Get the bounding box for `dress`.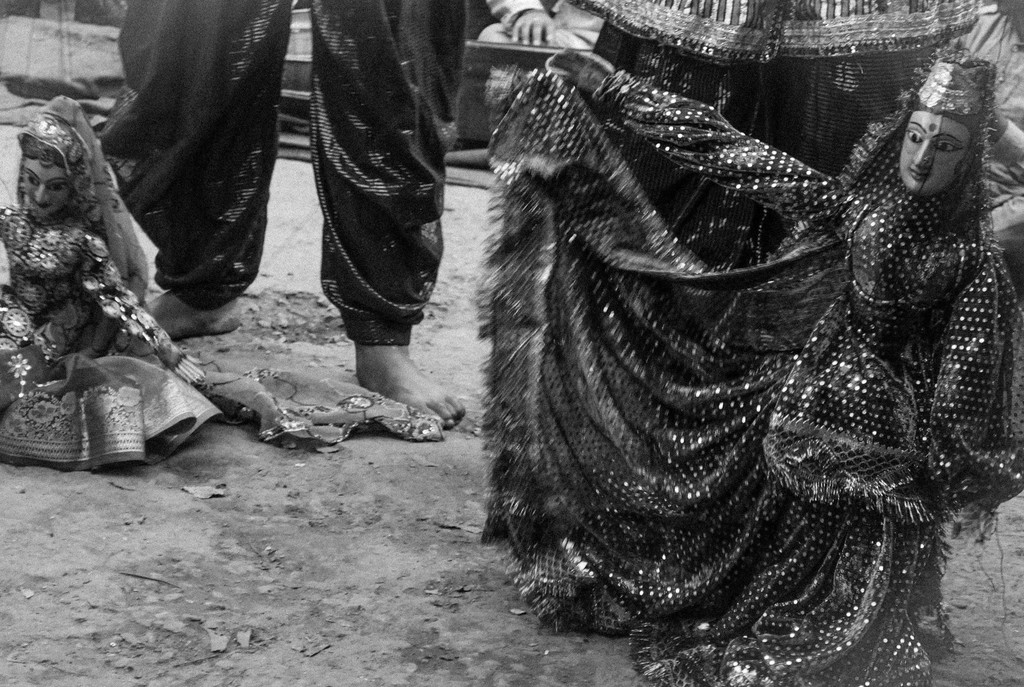
rect(0, 208, 224, 471).
